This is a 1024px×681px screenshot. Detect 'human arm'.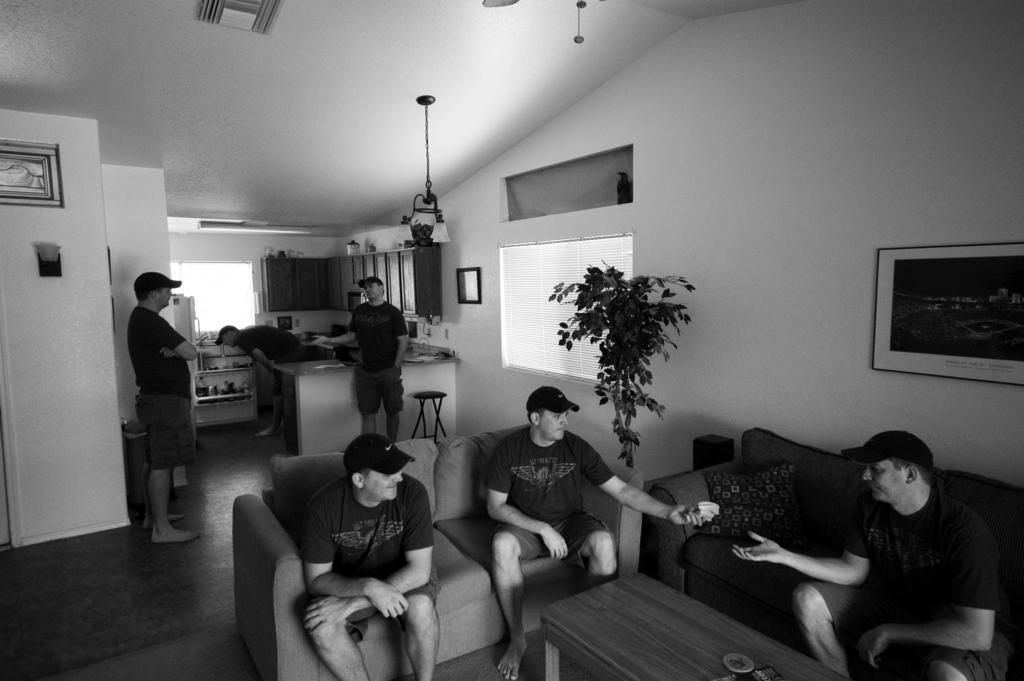
pyautogui.locateOnScreen(160, 343, 178, 358).
